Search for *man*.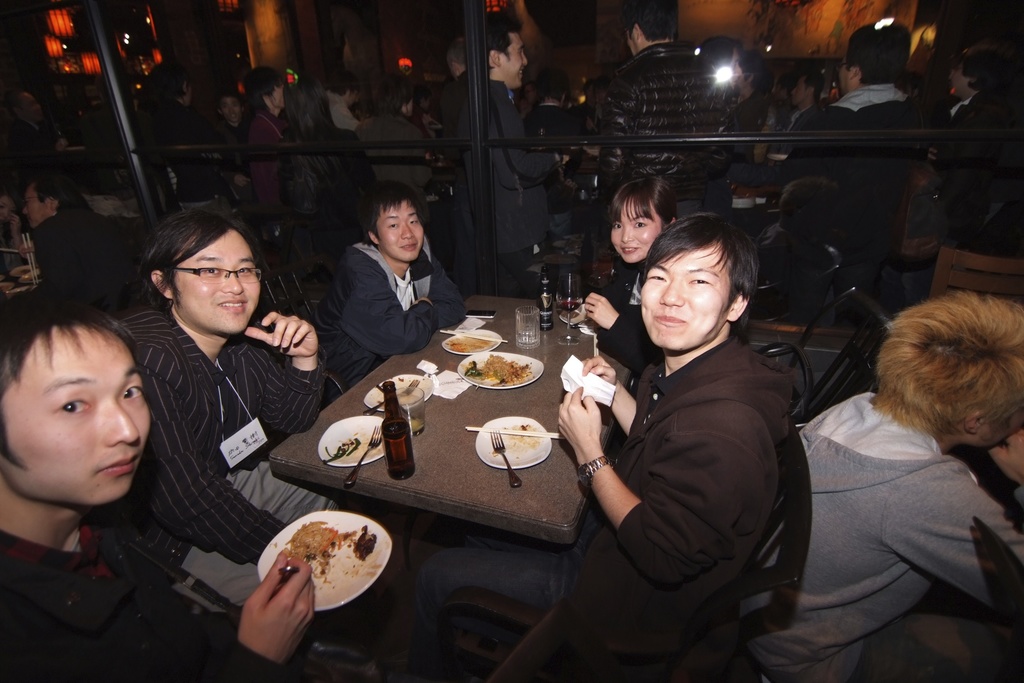
Found at <bbox>225, 64, 298, 195</bbox>.
